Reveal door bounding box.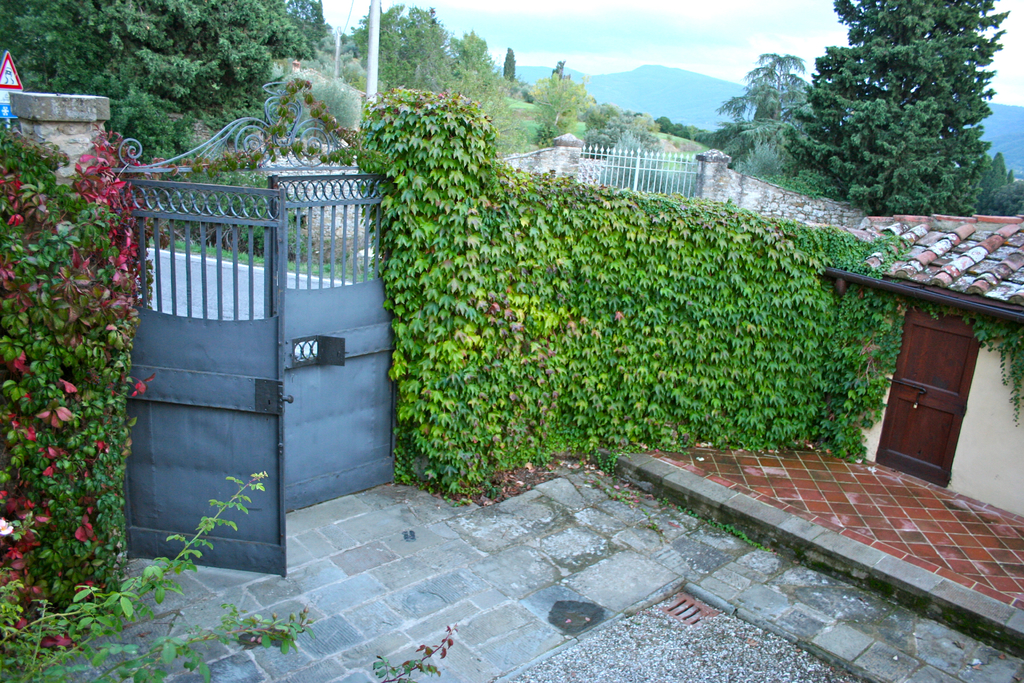
Revealed: bbox=[116, 109, 289, 593].
